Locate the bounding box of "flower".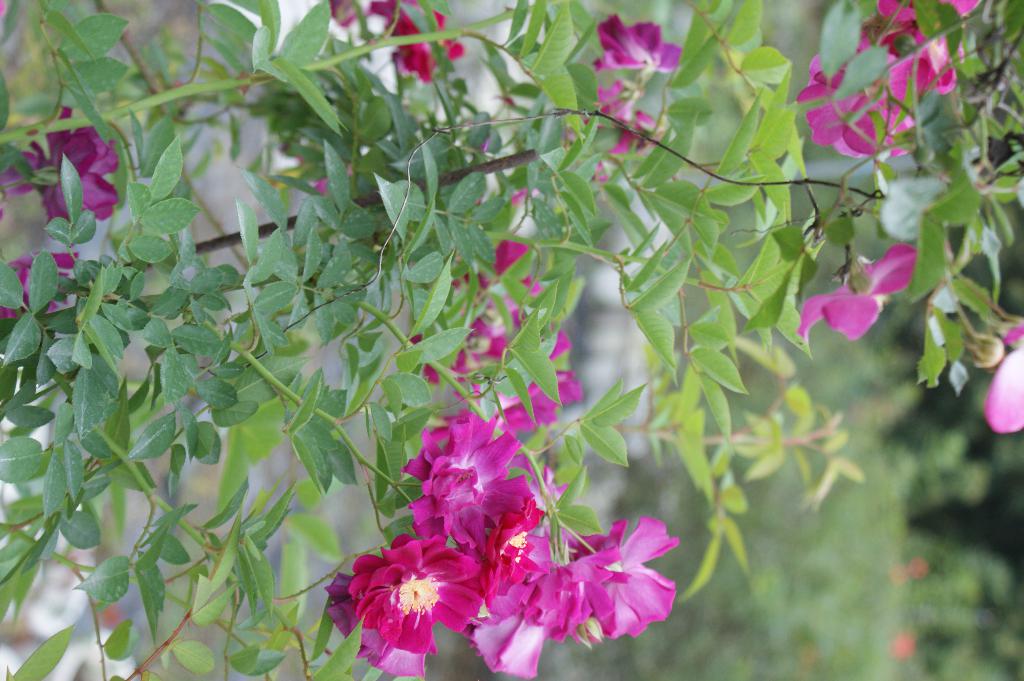
Bounding box: bbox=[591, 79, 642, 137].
